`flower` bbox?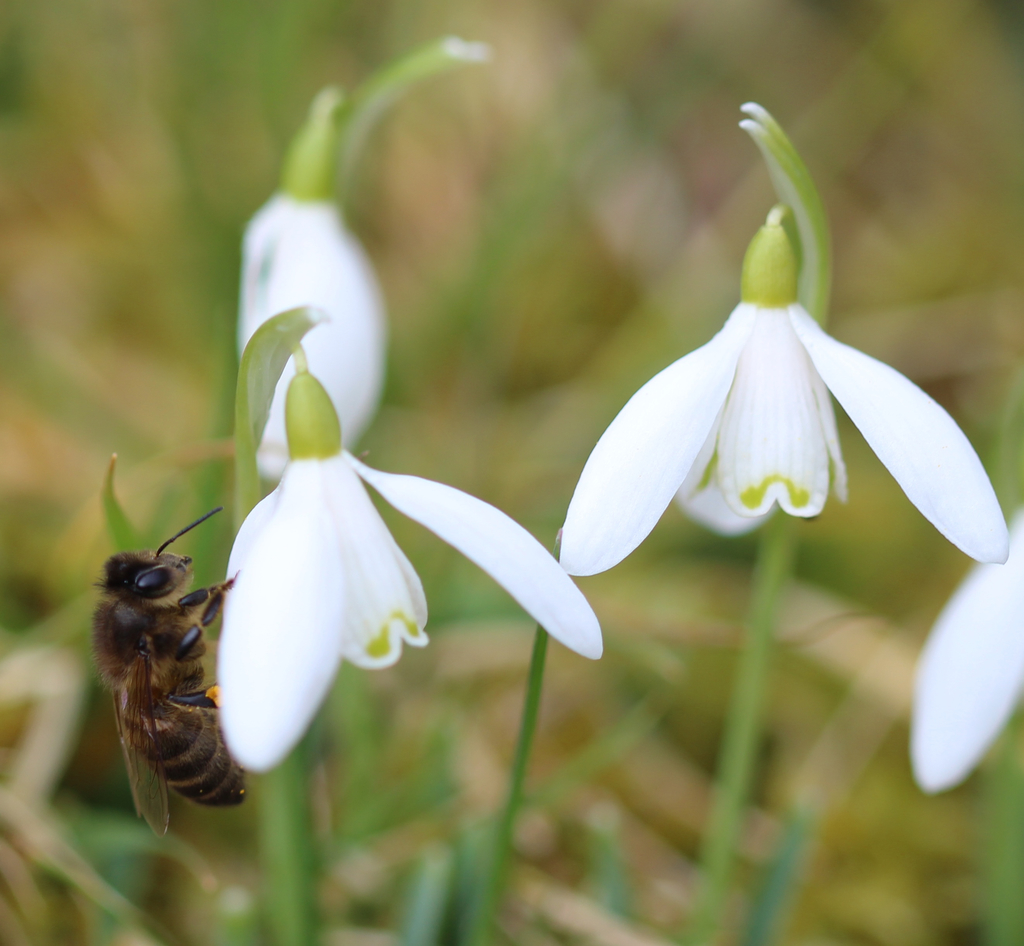
{"x1": 470, "y1": 167, "x2": 984, "y2": 594}
